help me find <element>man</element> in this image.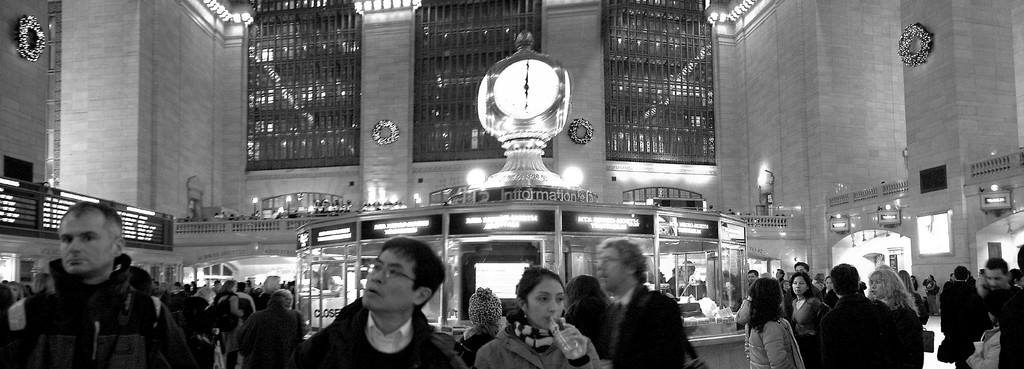
Found it: [left=745, top=271, right=761, bottom=296].
